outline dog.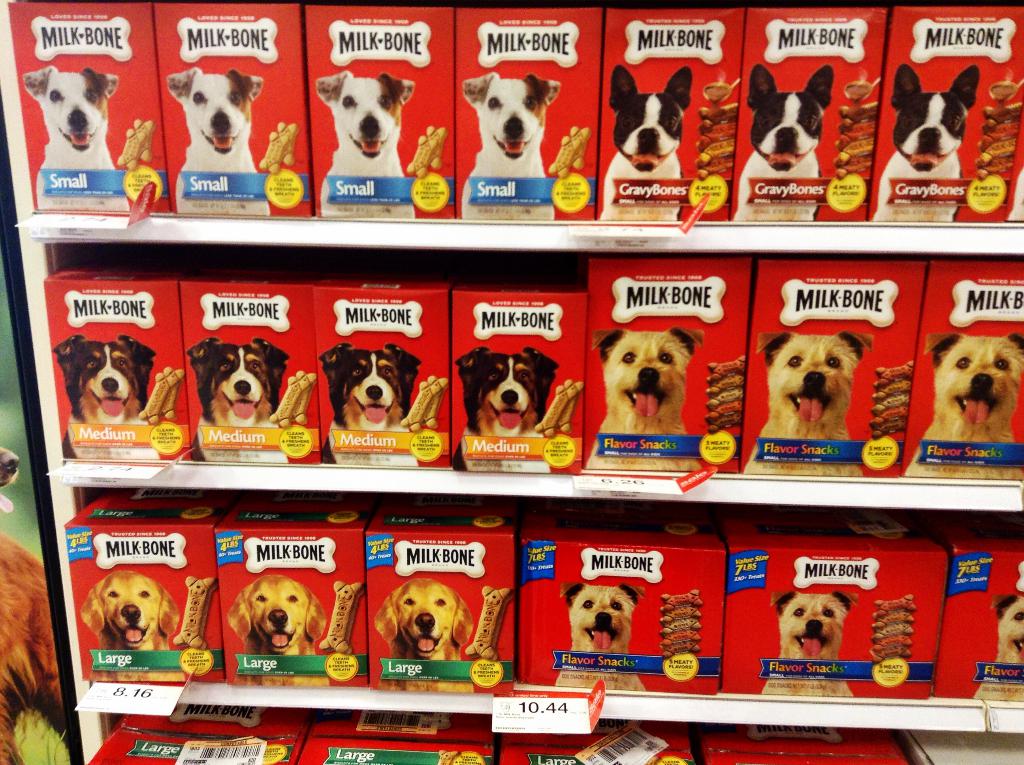
Outline: [870,66,980,220].
